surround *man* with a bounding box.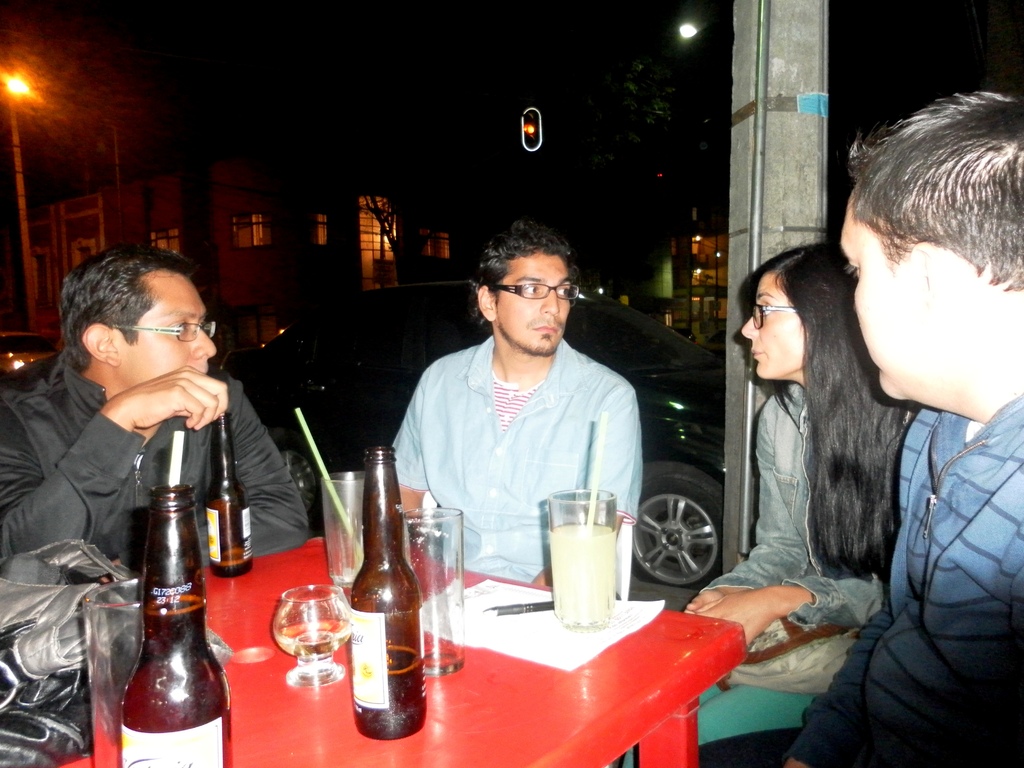
pyautogui.locateOnScreen(0, 243, 309, 582).
